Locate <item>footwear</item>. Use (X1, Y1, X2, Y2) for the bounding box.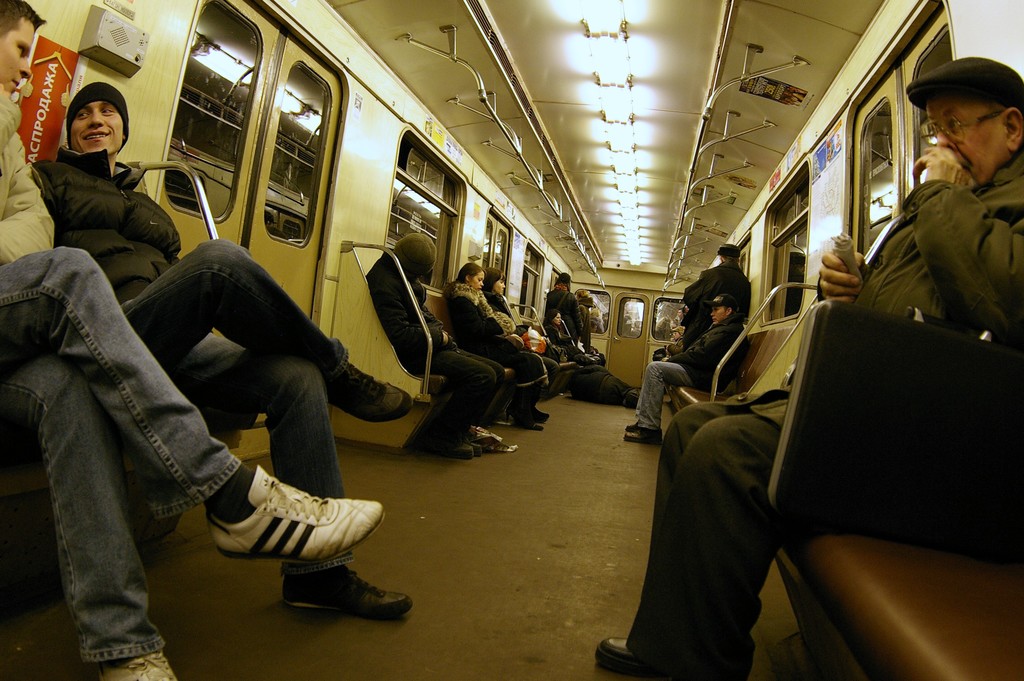
(273, 573, 404, 632).
